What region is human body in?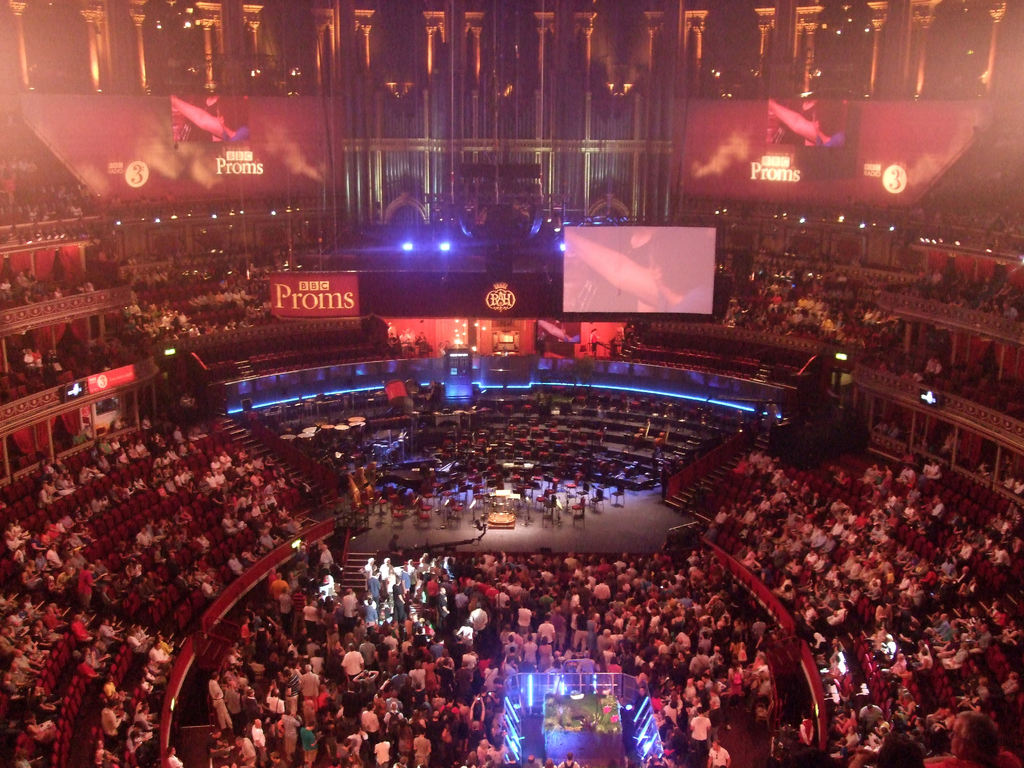
[832,500,842,513].
